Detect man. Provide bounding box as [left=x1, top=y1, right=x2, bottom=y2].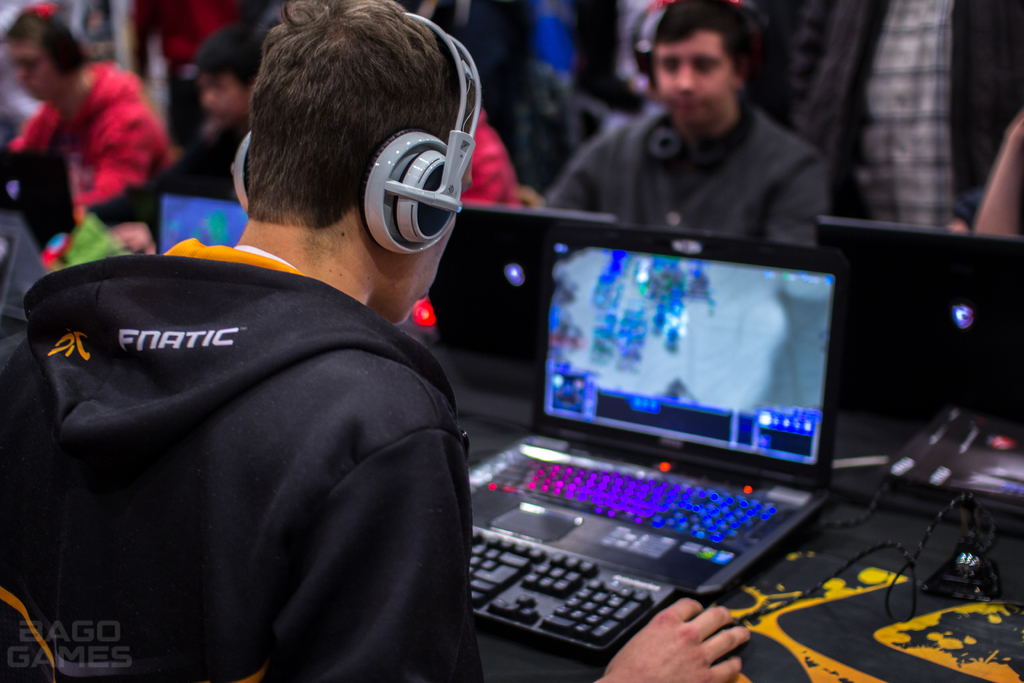
[left=88, top=21, right=265, bottom=253].
